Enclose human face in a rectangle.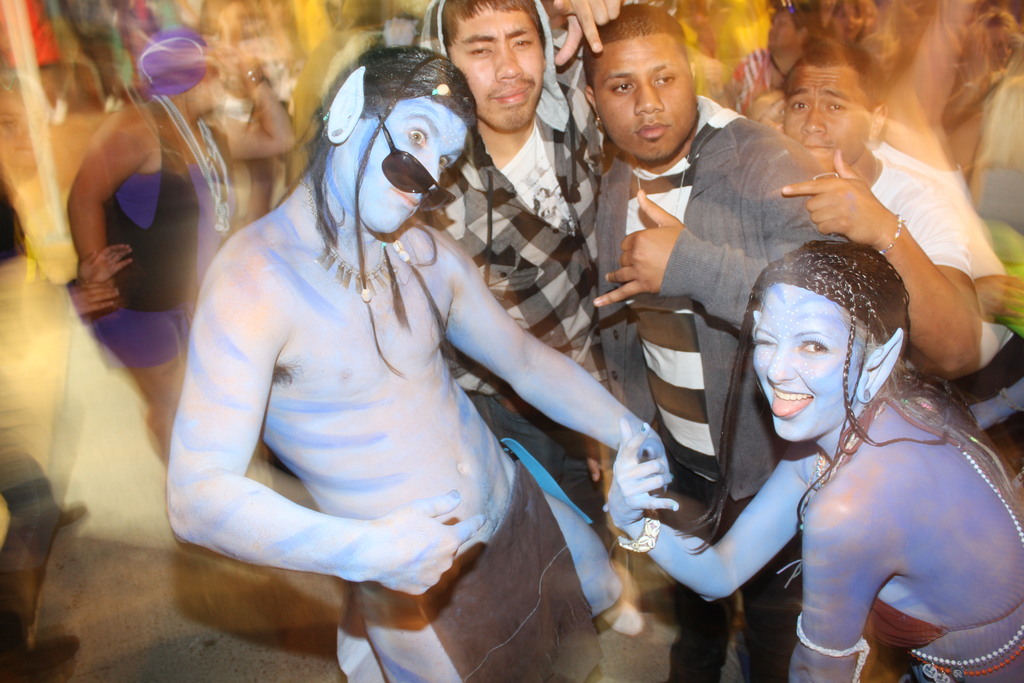
(x1=337, y1=92, x2=472, y2=235).
